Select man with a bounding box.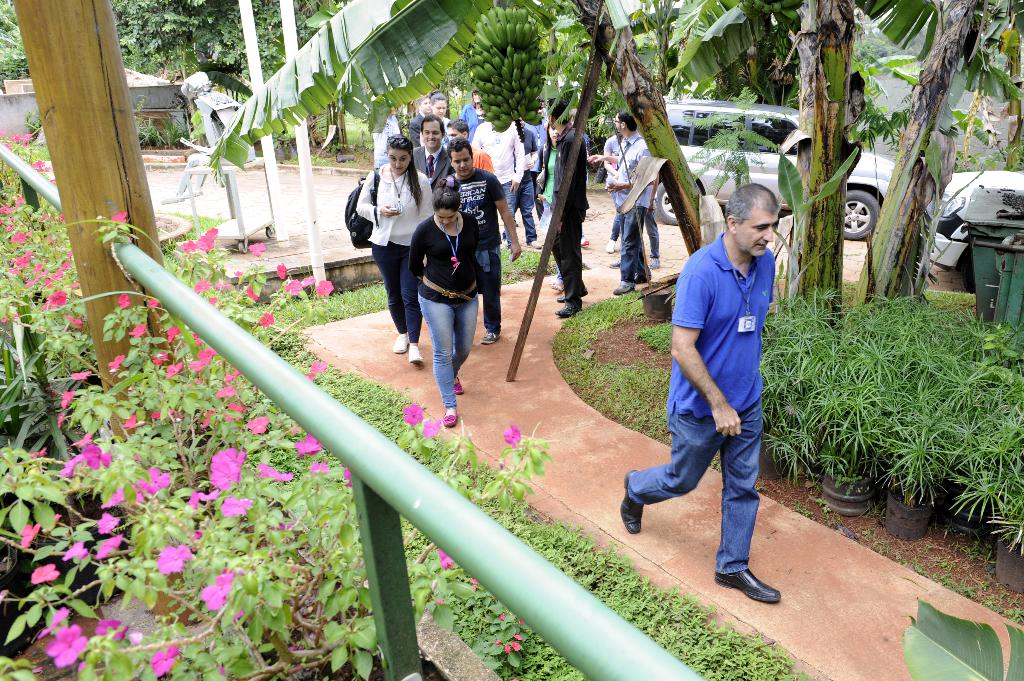
(413,113,452,191).
